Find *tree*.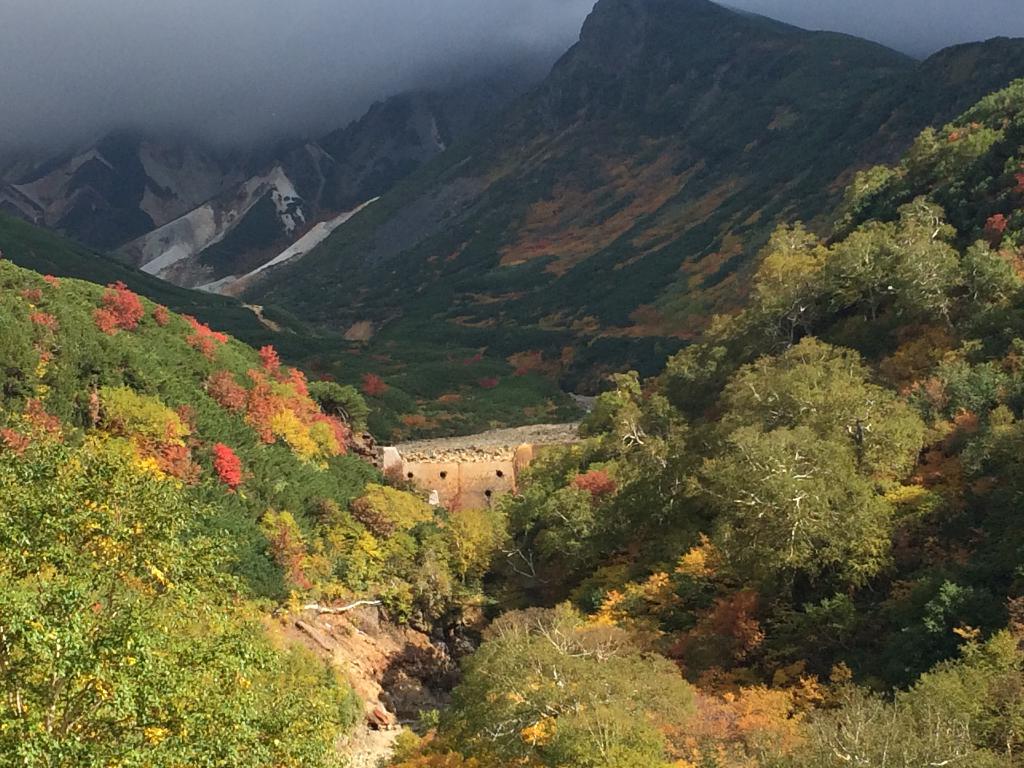
x1=743, y1=343, x2=918, y2=483.
